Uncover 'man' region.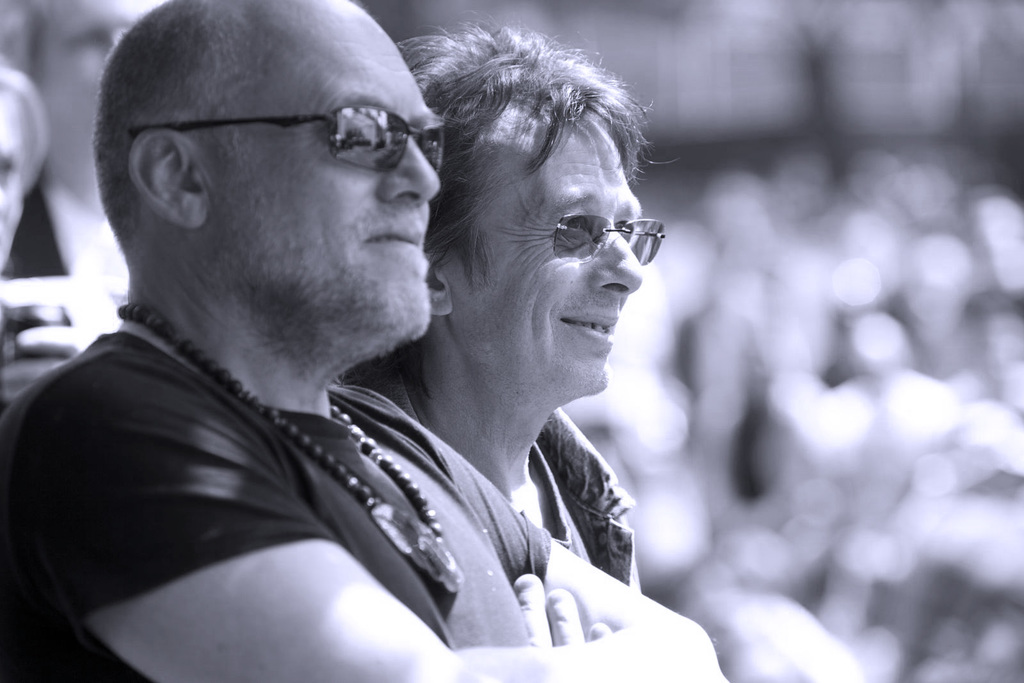
Uncovered: bbox=[0, 58, 61, 280].
